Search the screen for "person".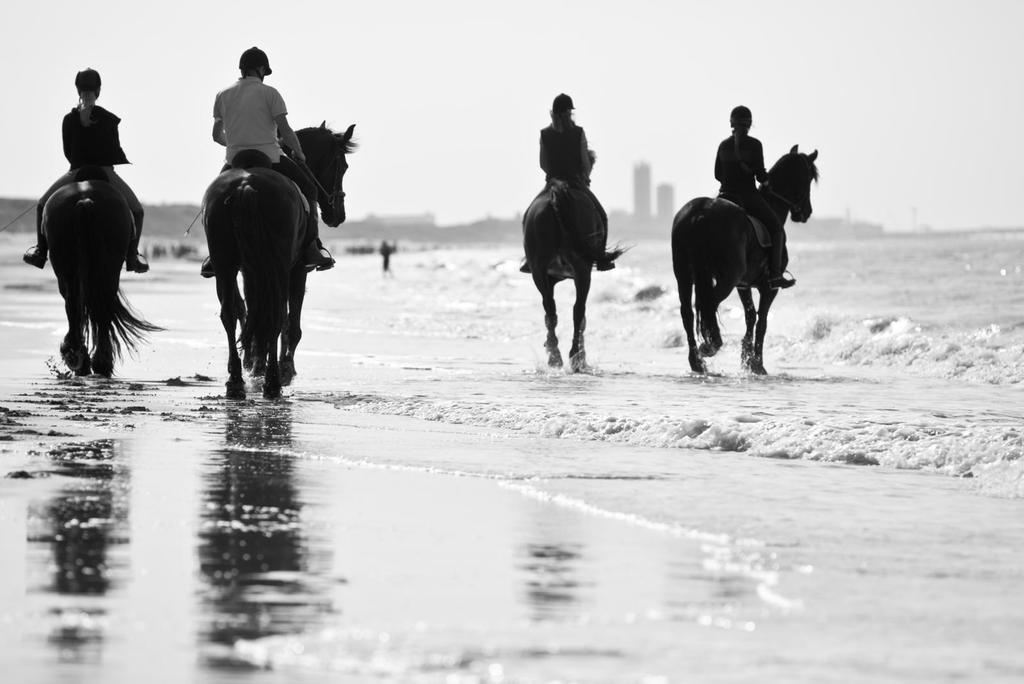
Found at 20:68:149:270.
